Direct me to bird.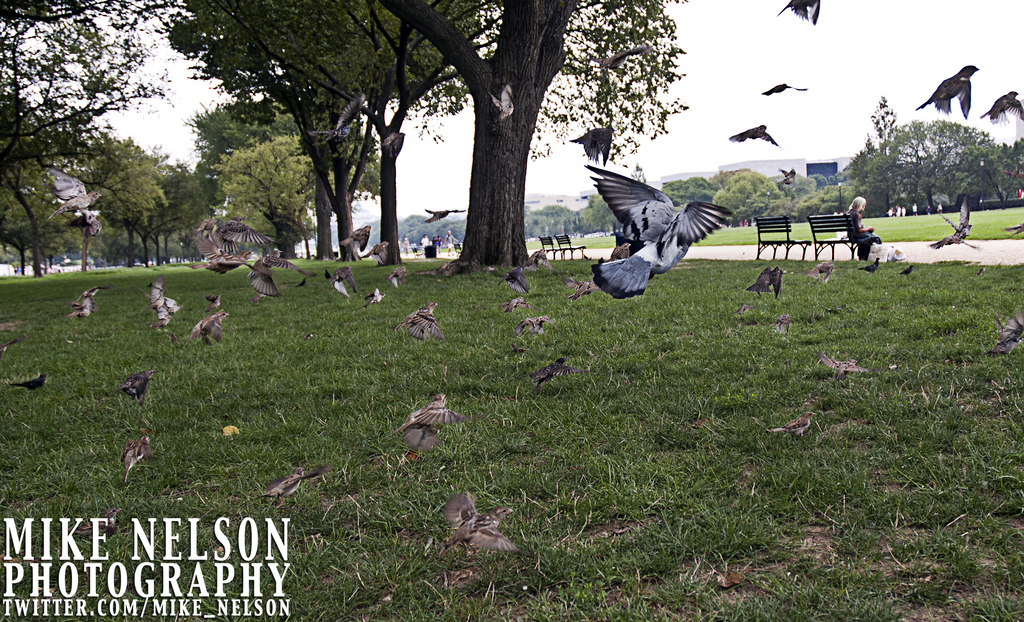
Direction: 269,468,324,495.
